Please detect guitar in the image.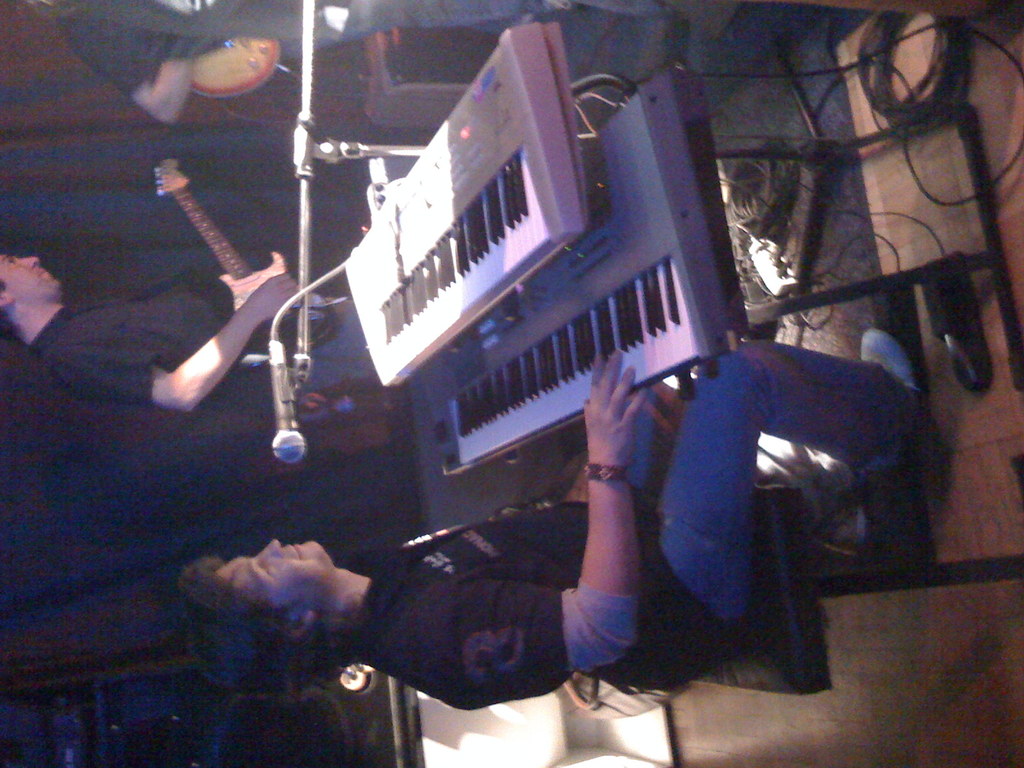
pyautogui.locateOnScreen(136, 151, 335, 400).
